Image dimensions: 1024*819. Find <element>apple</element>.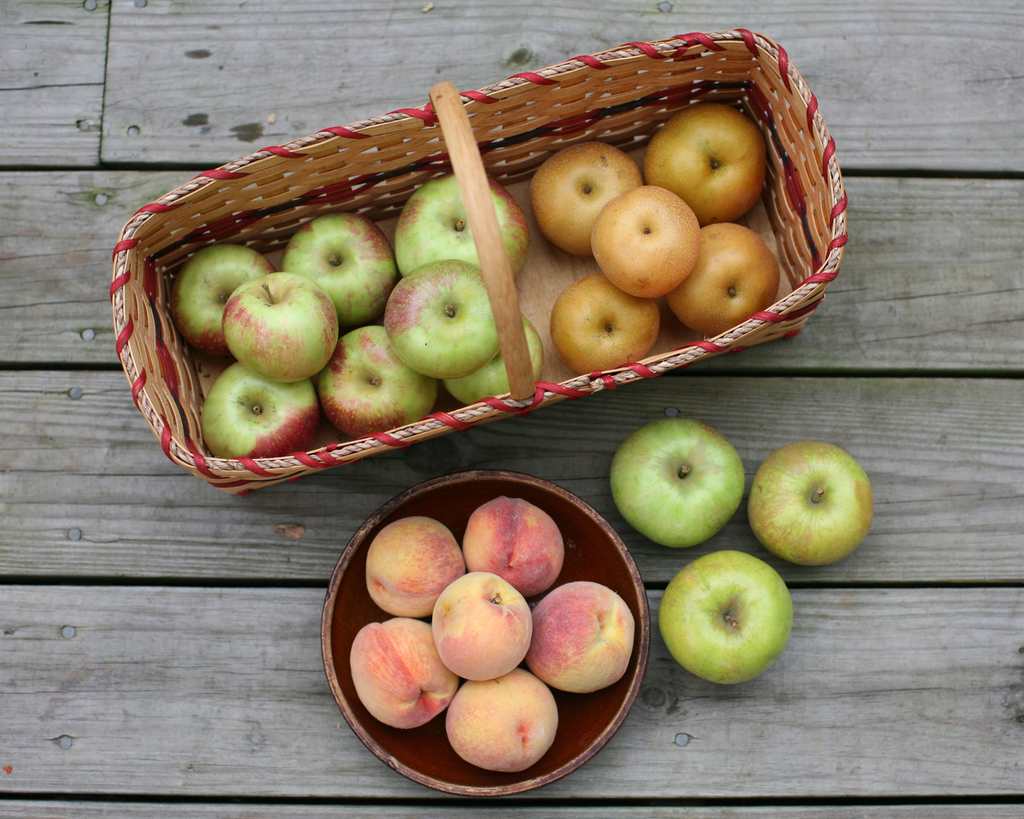
pyautogui.locateOnScreen(349, 615, 457, 731).
